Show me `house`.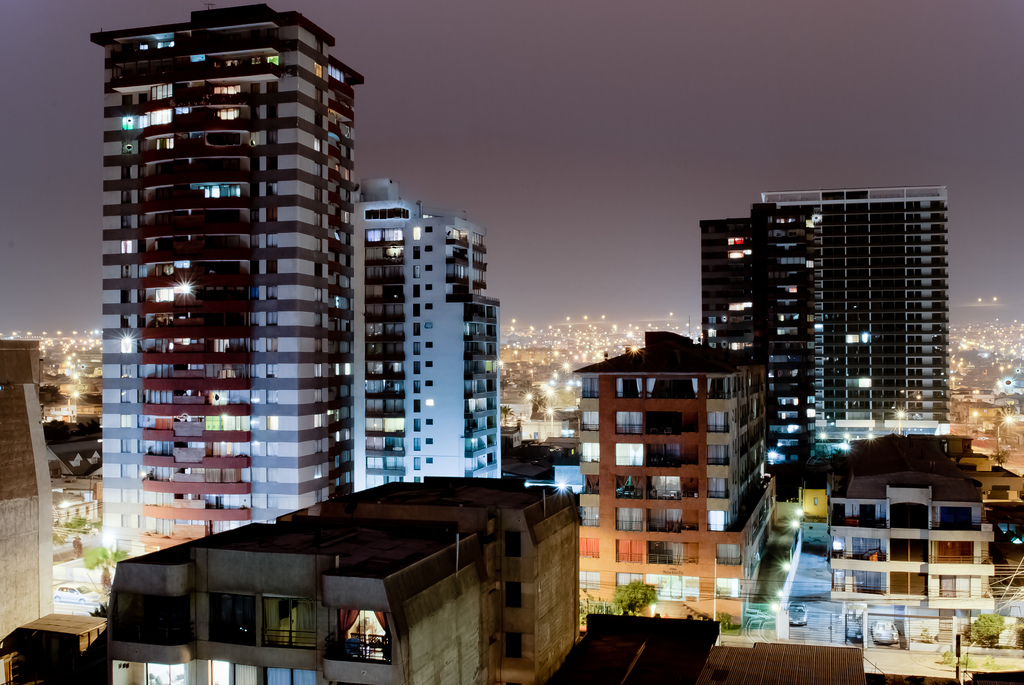
`house` is here: (left=826, top=457, right=998, bottom=640).
